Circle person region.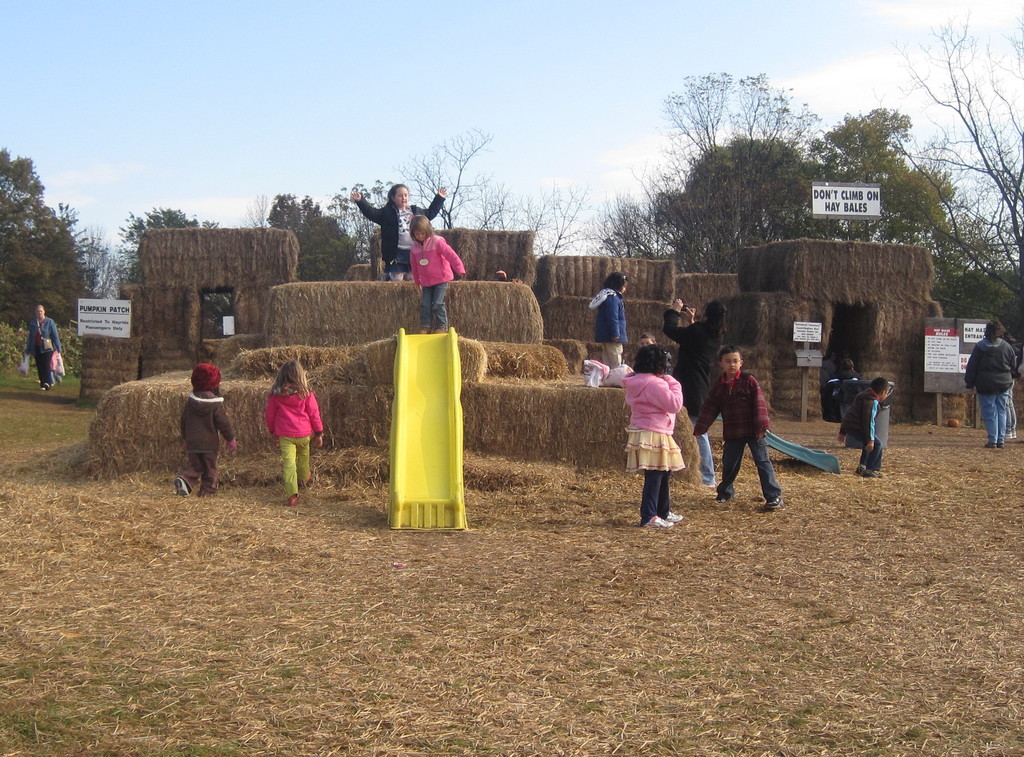
Region: [689,343,787,513].
